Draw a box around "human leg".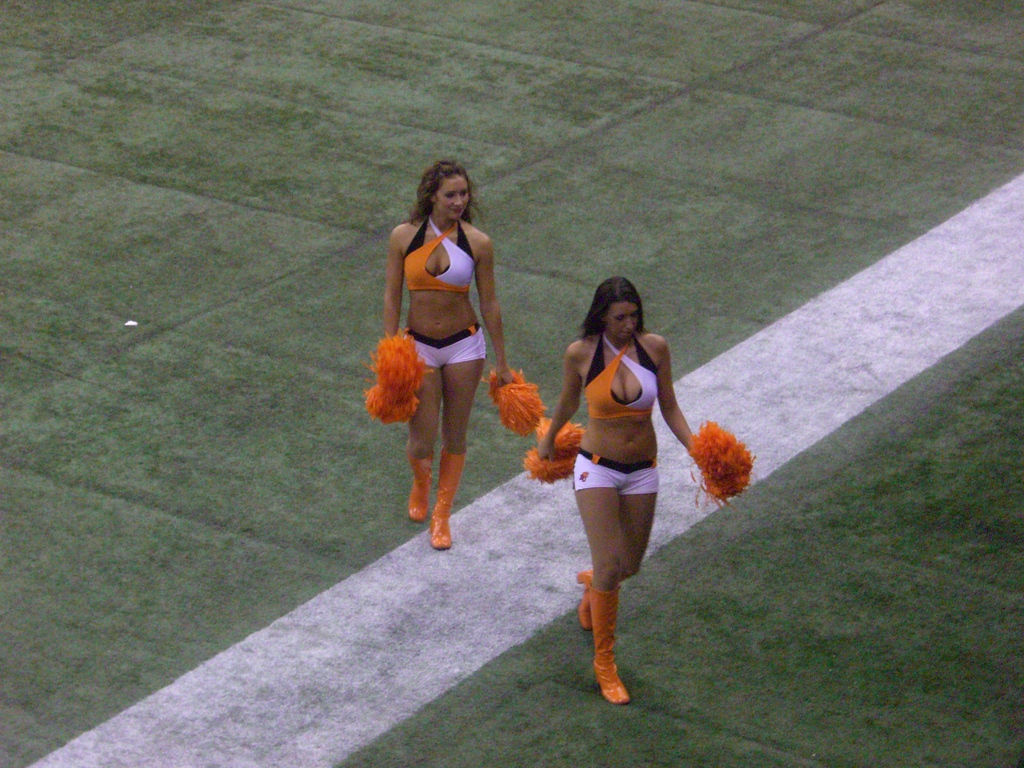
<bbox>404, 331, 444, 520</bbox>.
